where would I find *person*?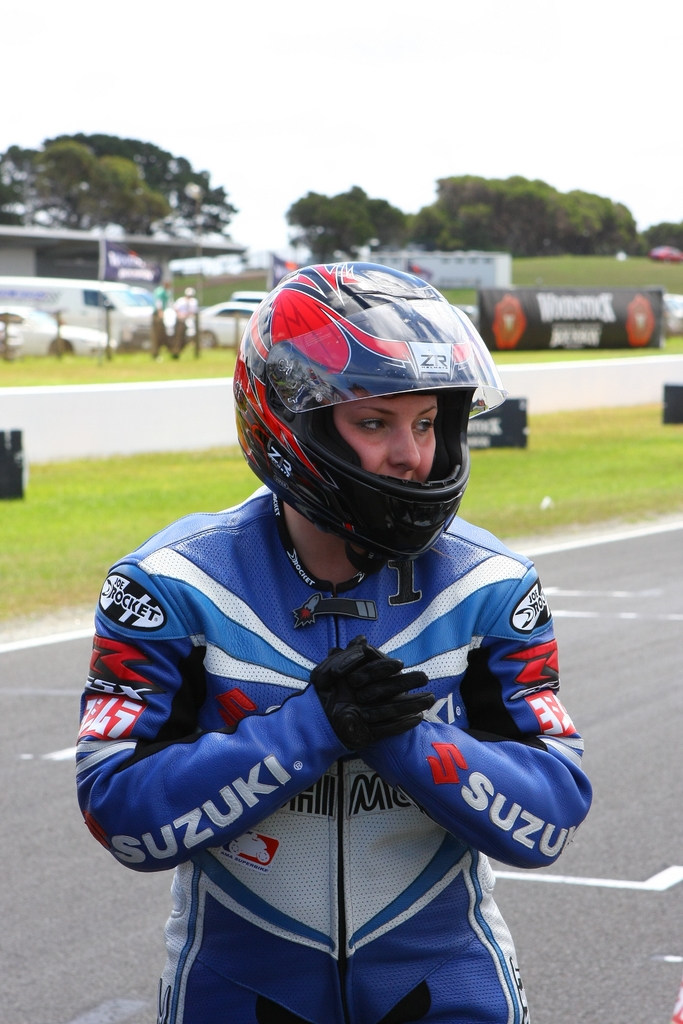
At {"x1": 174, "y1": 285, "x2": 201, "y2": 357}.
